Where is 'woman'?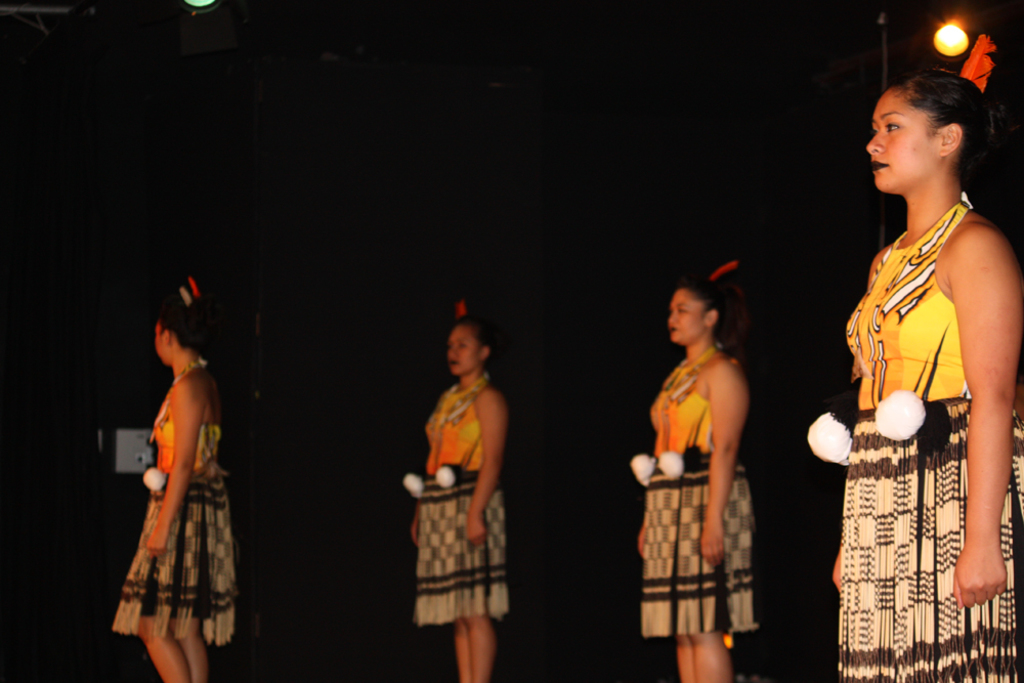
630 283 764 682.
